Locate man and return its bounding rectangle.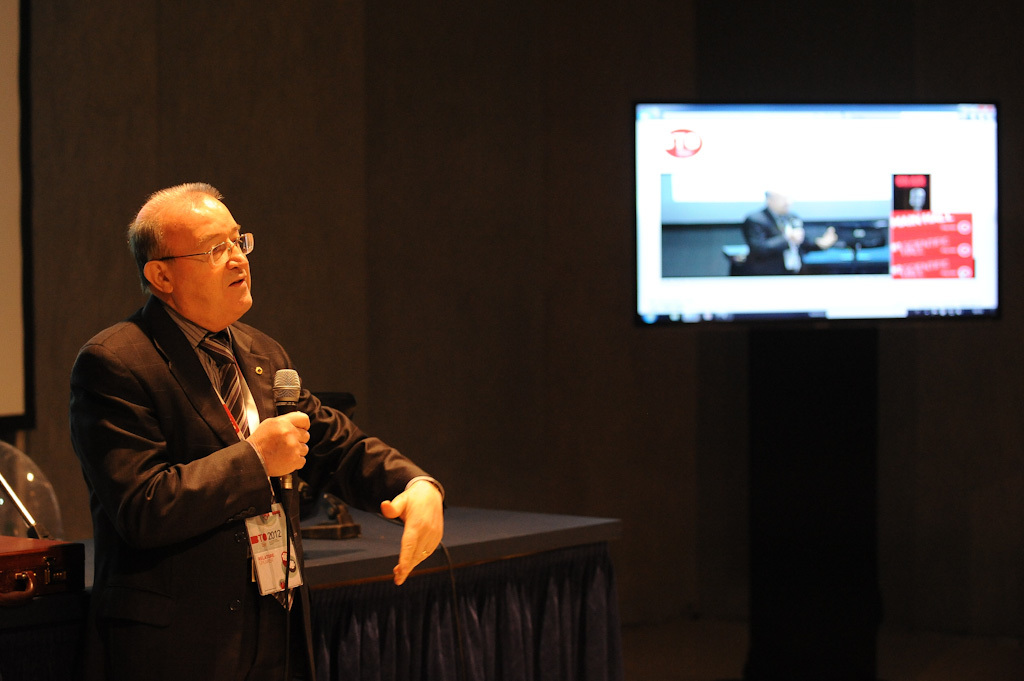
{"x1": 69, "y1": 180, "x2": 412, "y2": 660}.
